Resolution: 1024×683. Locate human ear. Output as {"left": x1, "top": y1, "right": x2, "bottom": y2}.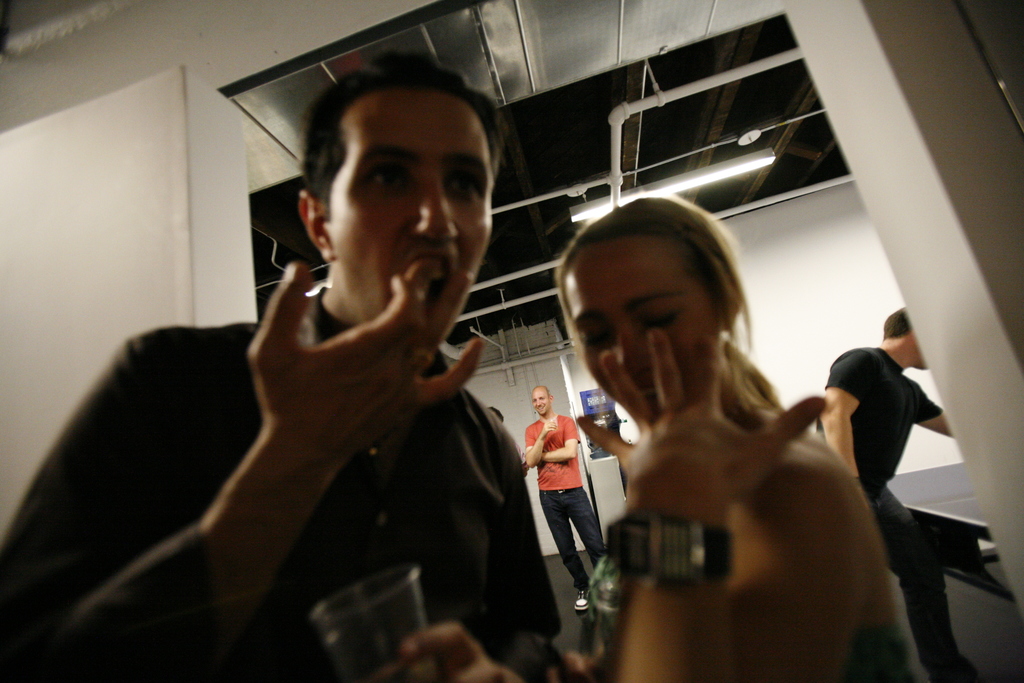
{"left": 296, "top": 190, "right": 335, "bottom": 258}.
